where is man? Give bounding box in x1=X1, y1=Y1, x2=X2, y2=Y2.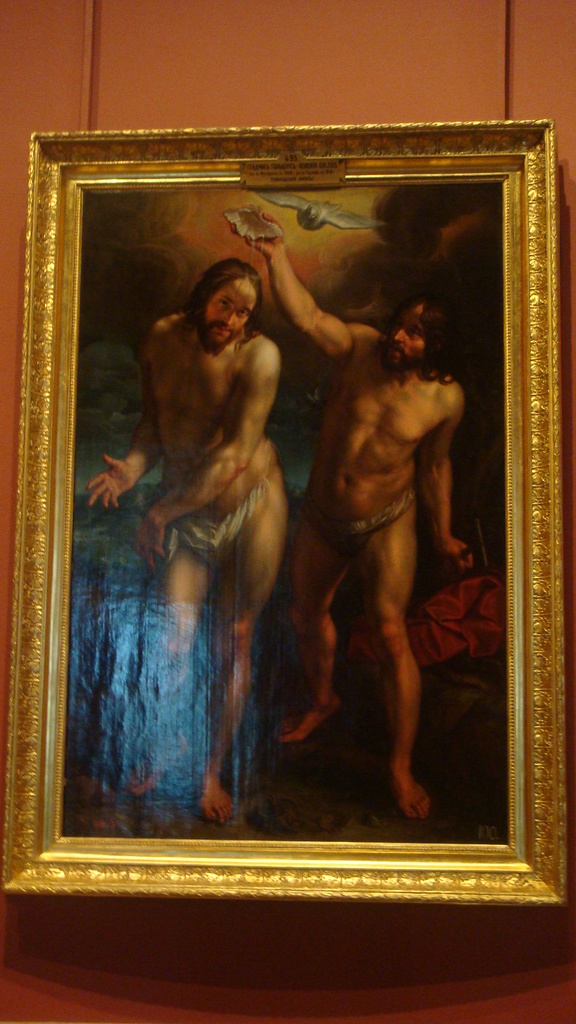
x1=89, y1=223, x2=300, y2=849.
